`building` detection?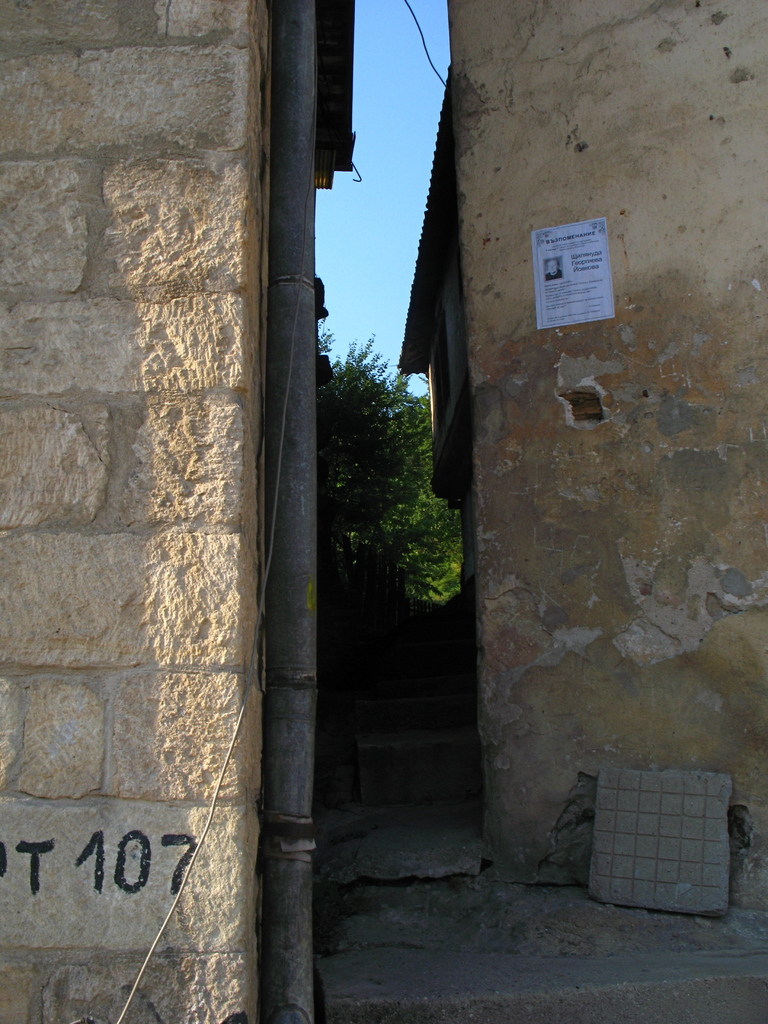
crop(0, 0, 366, 1023)
